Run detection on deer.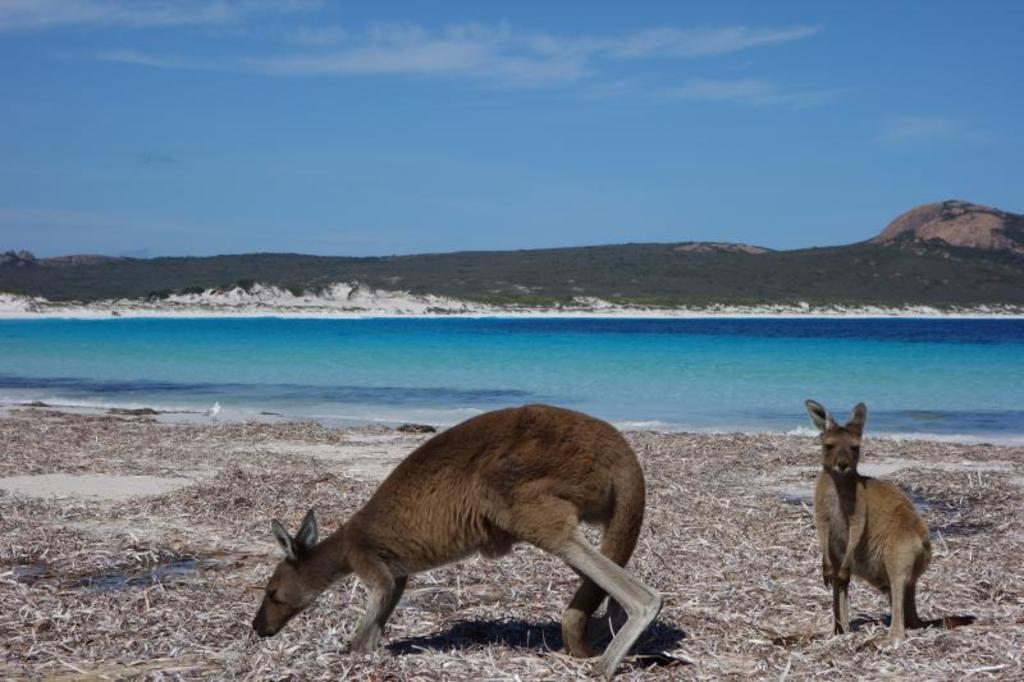
Result: <box>804,400,933,647</box>.
